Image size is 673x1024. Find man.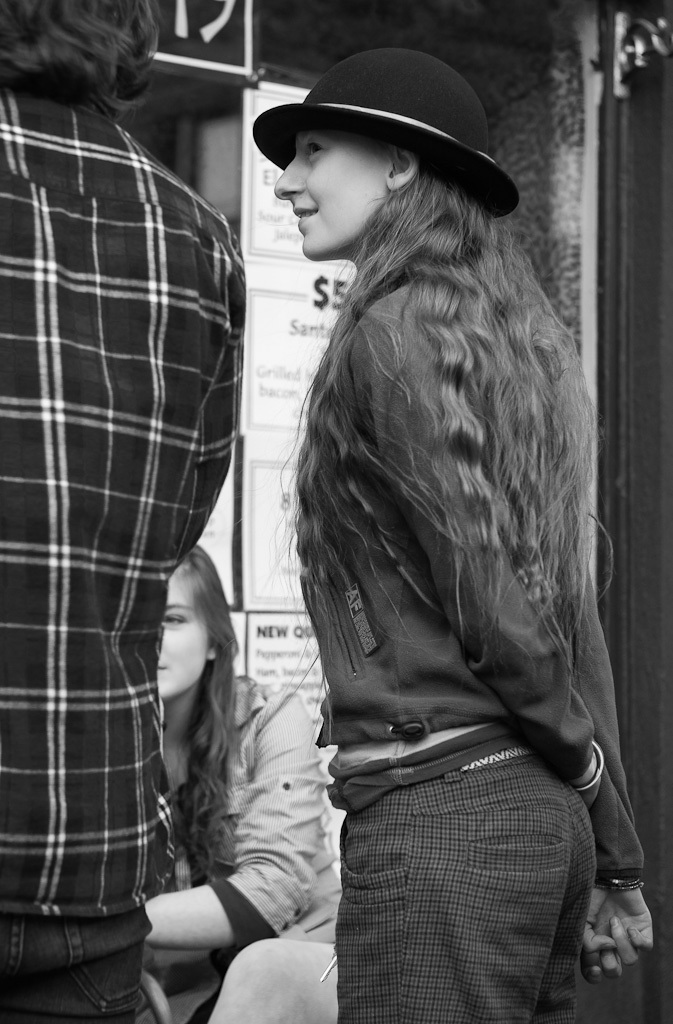
14:26:262:895.
